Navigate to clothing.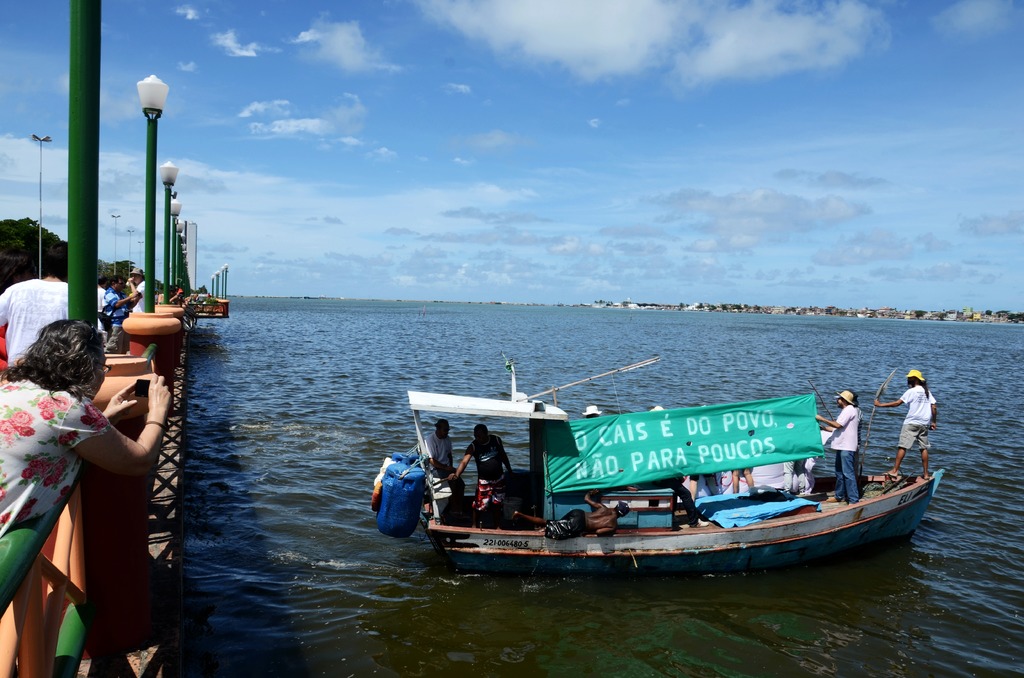
Navigation target: x1=132 y1=280 x2=148 y2=316.
